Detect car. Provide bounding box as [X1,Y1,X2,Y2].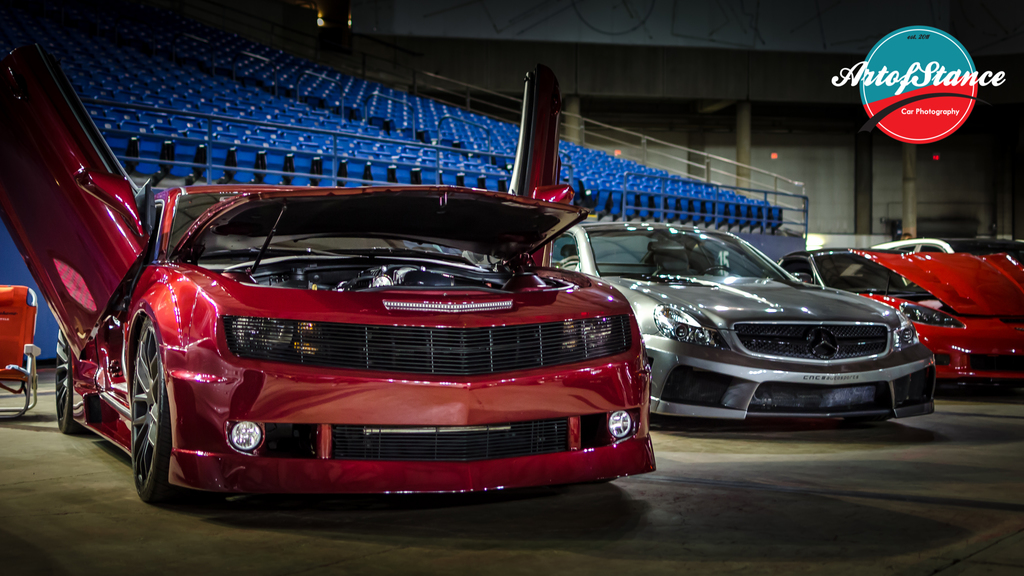
[550,220,936,424].
